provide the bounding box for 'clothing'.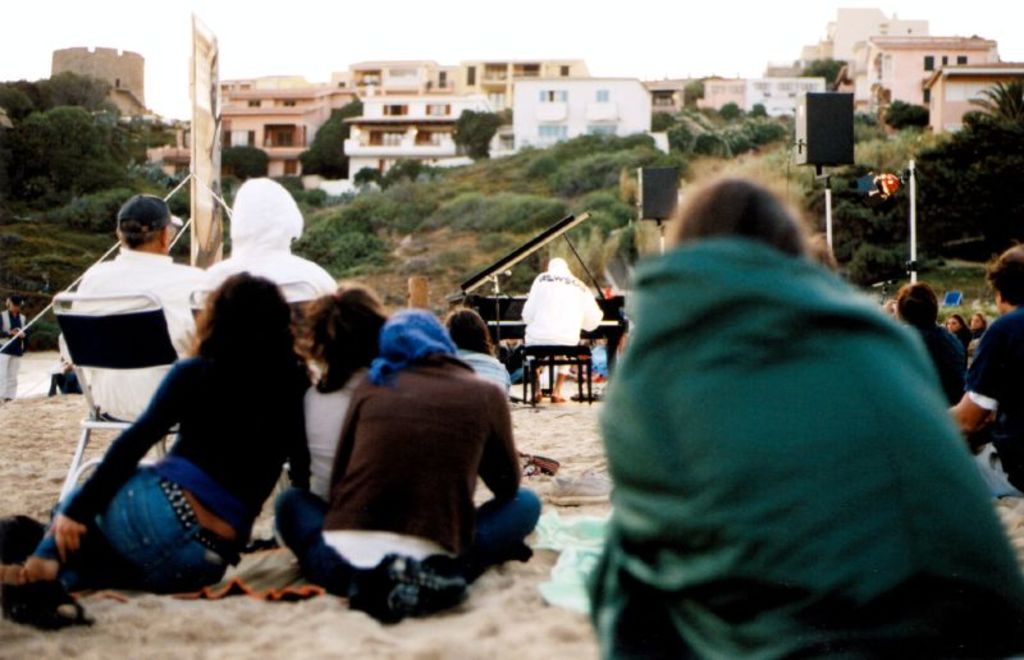
left=969, top=306, right=1023, bottom=495.
